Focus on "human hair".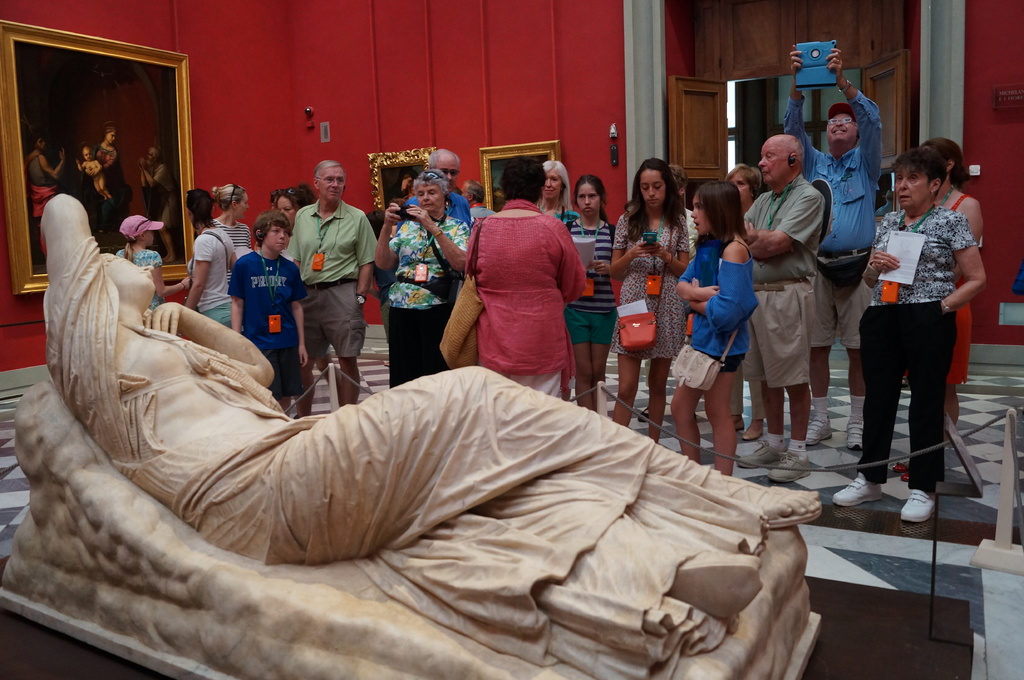
Focused at crop(774, 139, 806, 170).
